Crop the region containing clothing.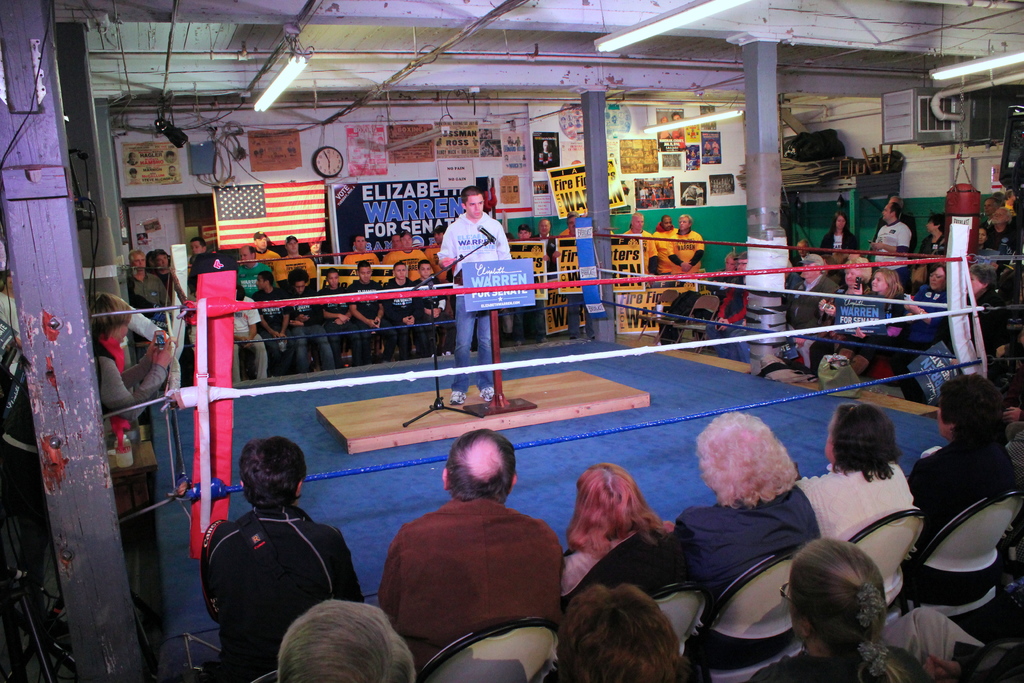
Crop region: detection(798, 462, 920, 591).
